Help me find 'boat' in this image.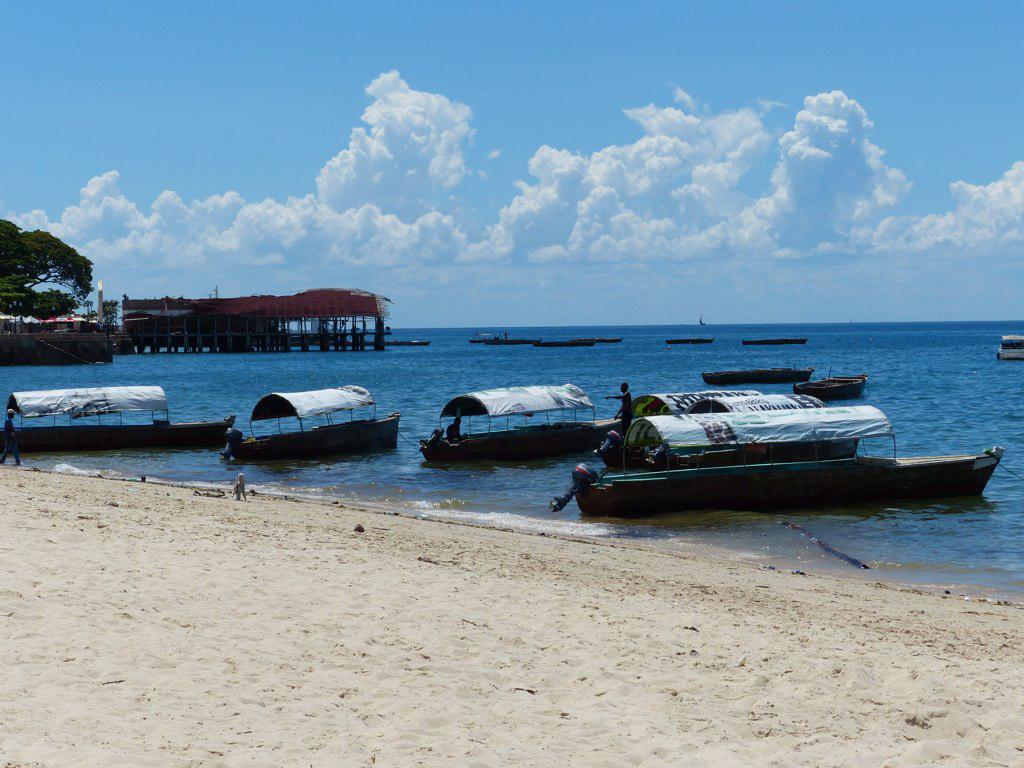
Found it: 996,330,1023,362.
